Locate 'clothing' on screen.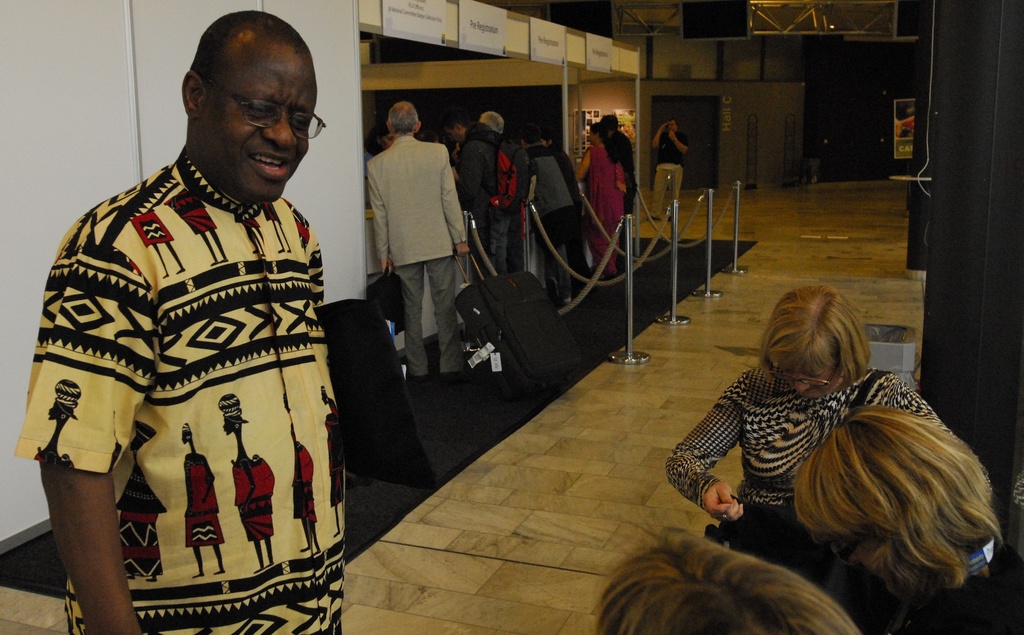
On screen at {"left": 678, "top": 364, "right": 959, "bottom": 579}.
